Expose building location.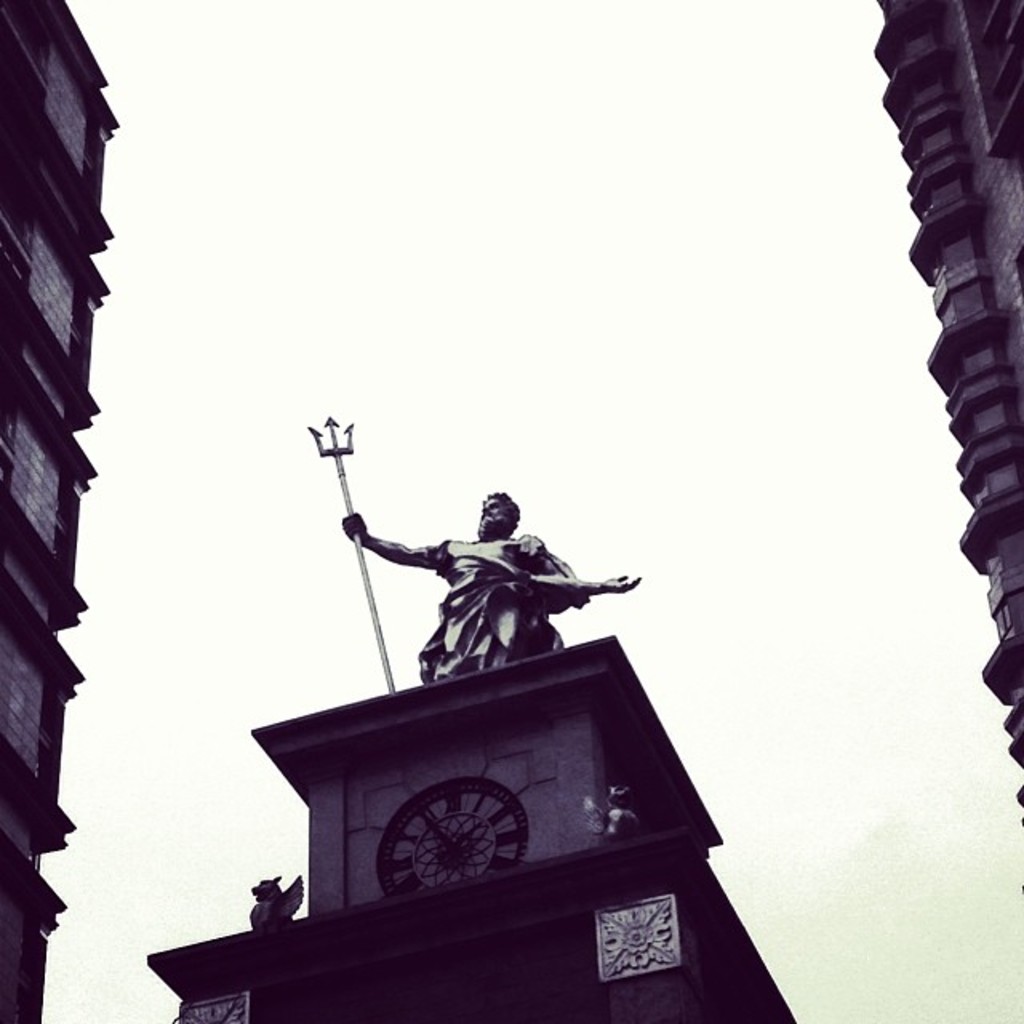
Exposed at select_region(0, 0, 115, 1022).
